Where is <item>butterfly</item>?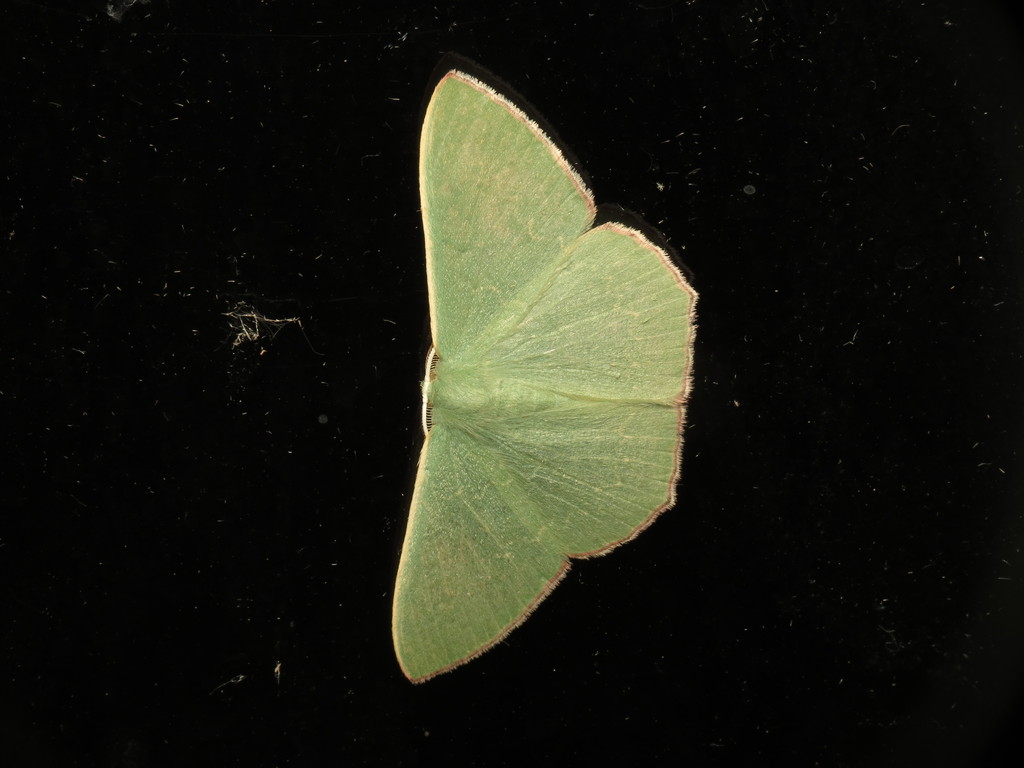
Rect(373, 54, 696, 689).
